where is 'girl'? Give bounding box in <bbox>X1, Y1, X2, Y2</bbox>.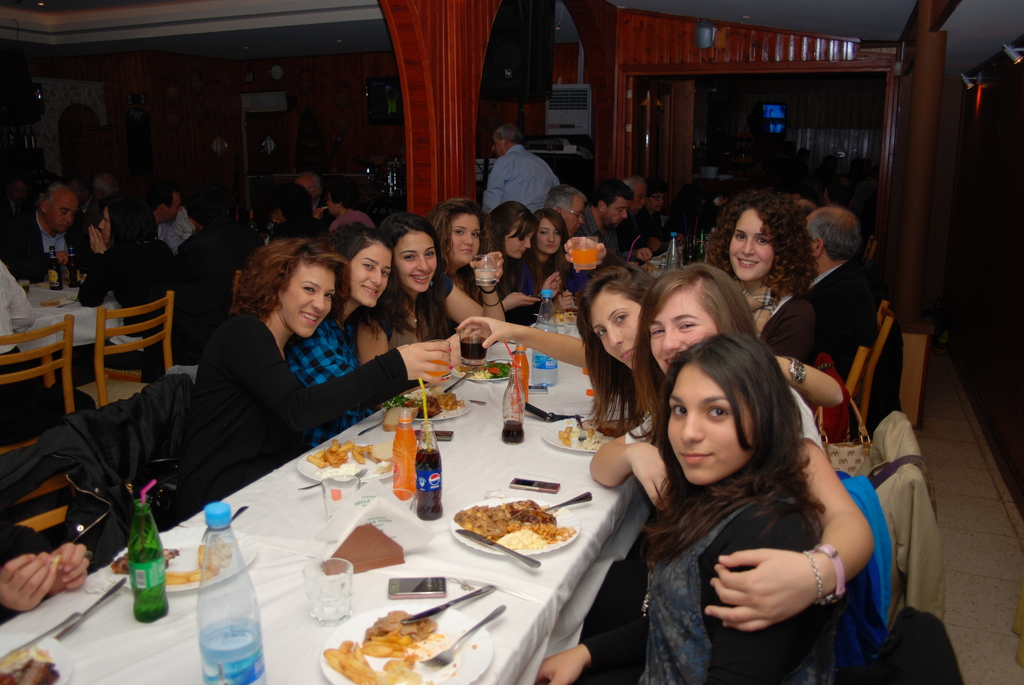
<bbox>289, 230, 383, 391</bbox>.
